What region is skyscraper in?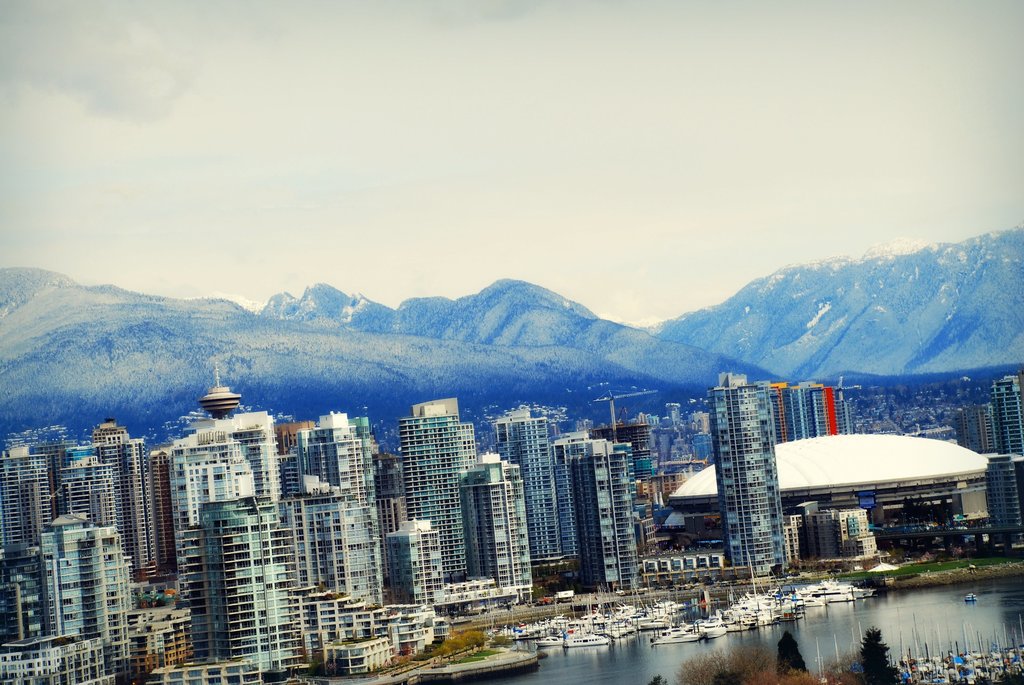
[232,428,282,499].
